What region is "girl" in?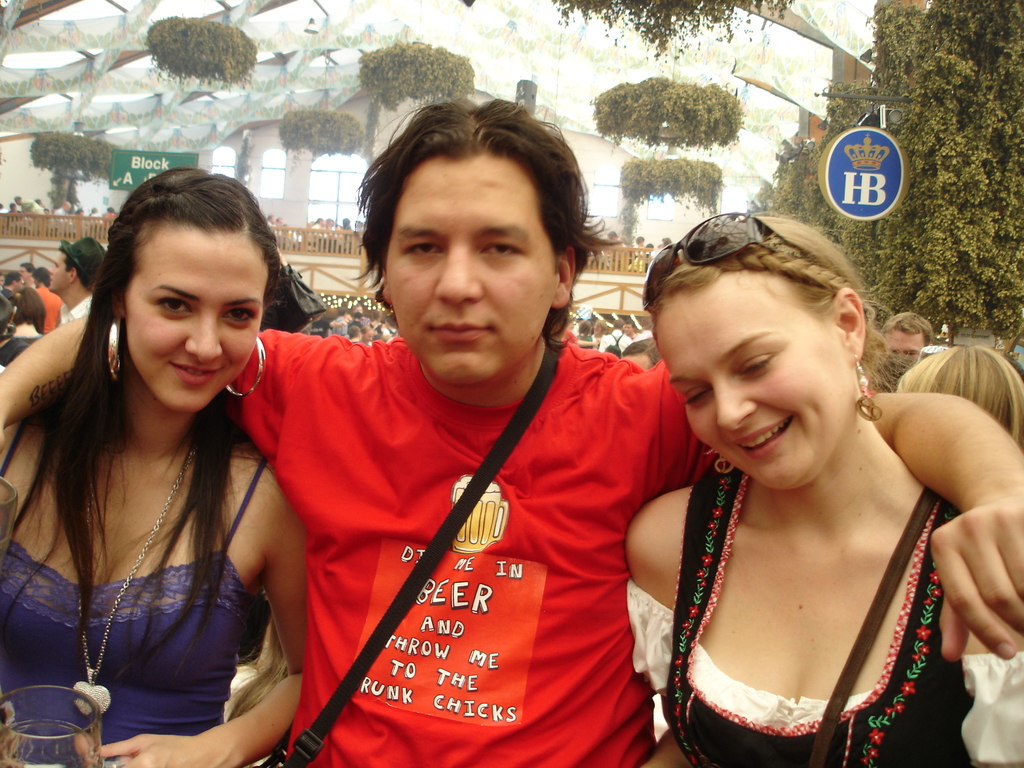
0,168,305,762.
